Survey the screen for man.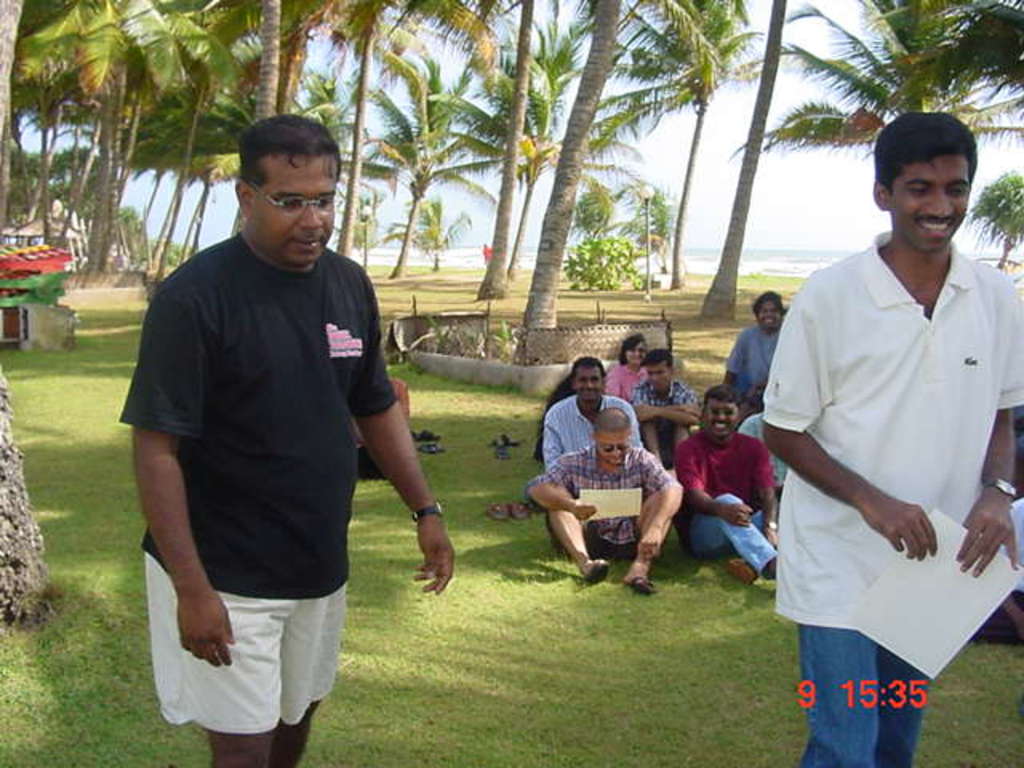
Survey found: <region>539, 357, 637, 458</region>.
